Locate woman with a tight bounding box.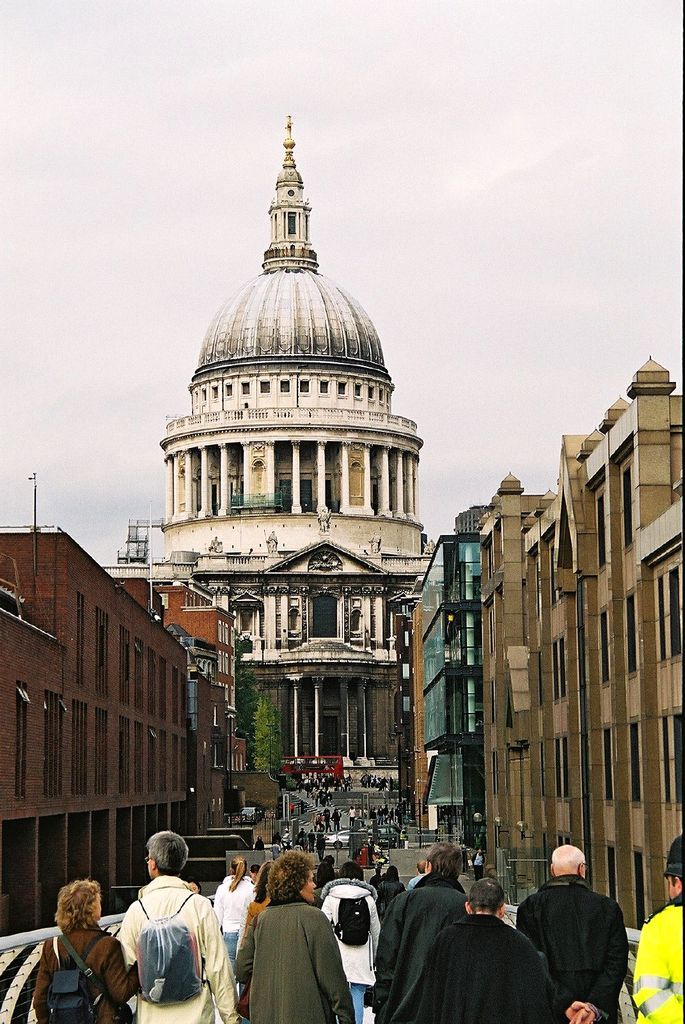
<region>232, 858, 272, 1023</region>.
